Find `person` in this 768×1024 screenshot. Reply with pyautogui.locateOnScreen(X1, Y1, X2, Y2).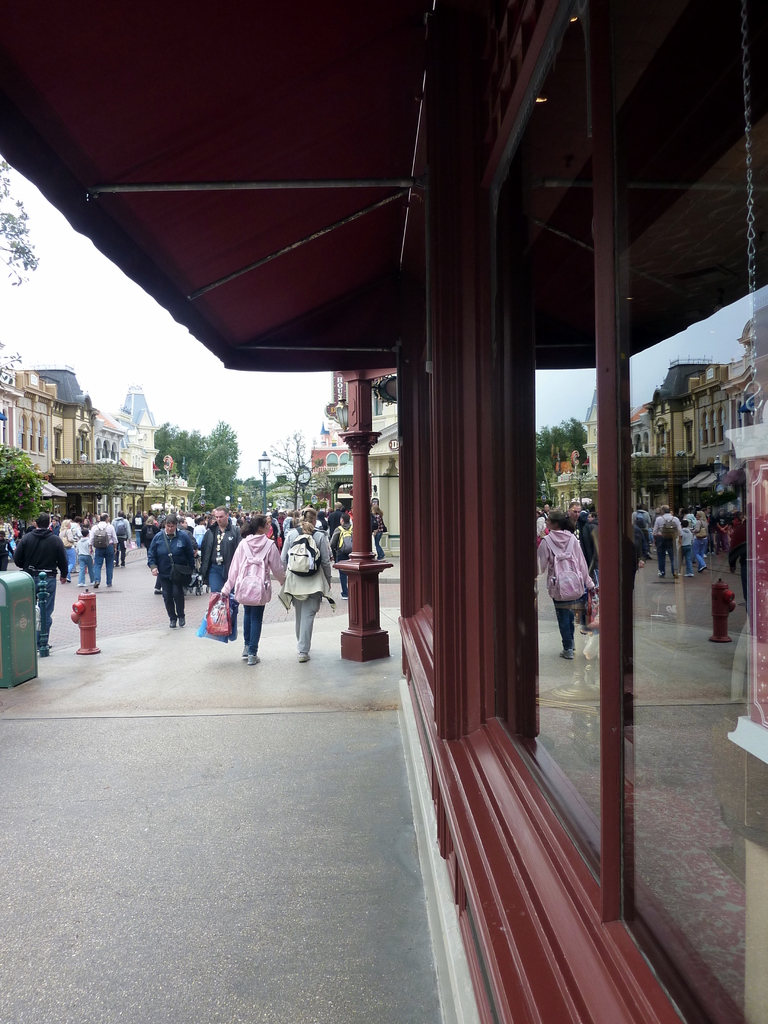
pyautogui.locateOnScreen(198, 502, 239, 596).
